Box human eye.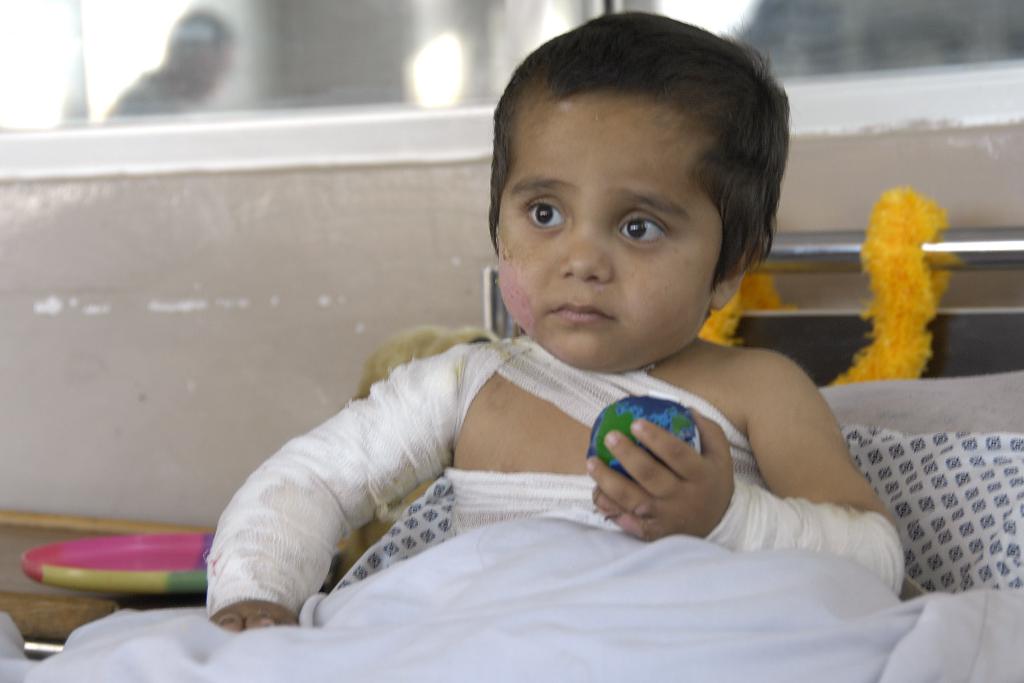
(x1=509, y1=189, x2=569, y2=229).
